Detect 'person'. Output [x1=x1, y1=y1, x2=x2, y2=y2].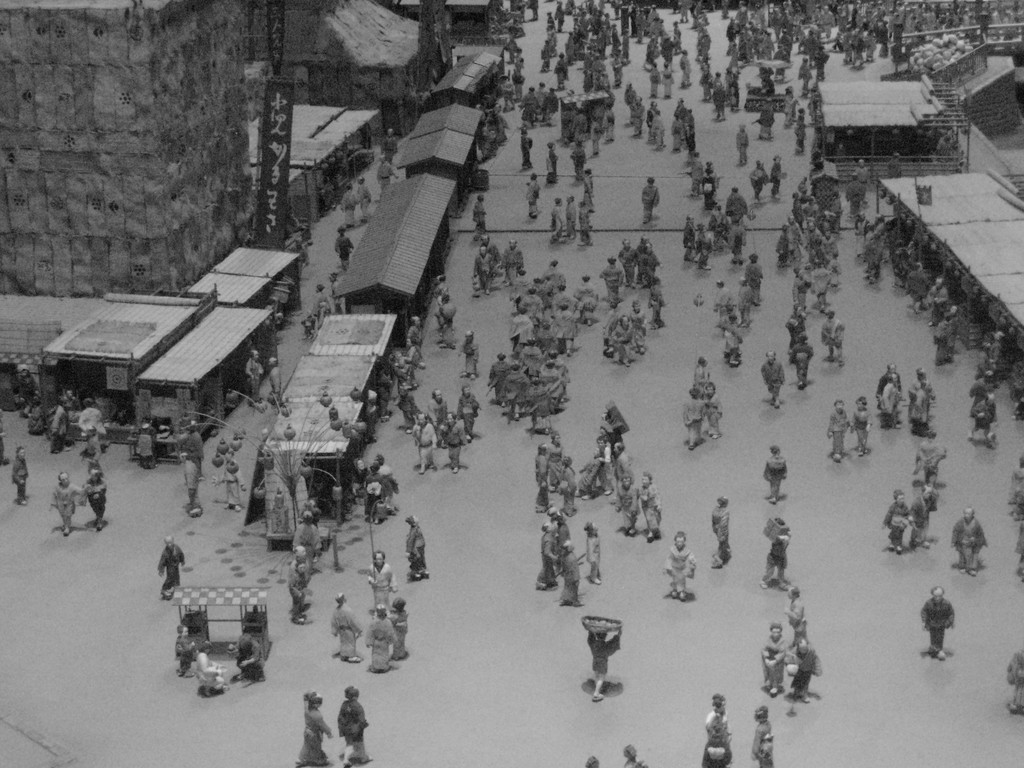
[x1=613, y1=473, x2=638, y2=535].
